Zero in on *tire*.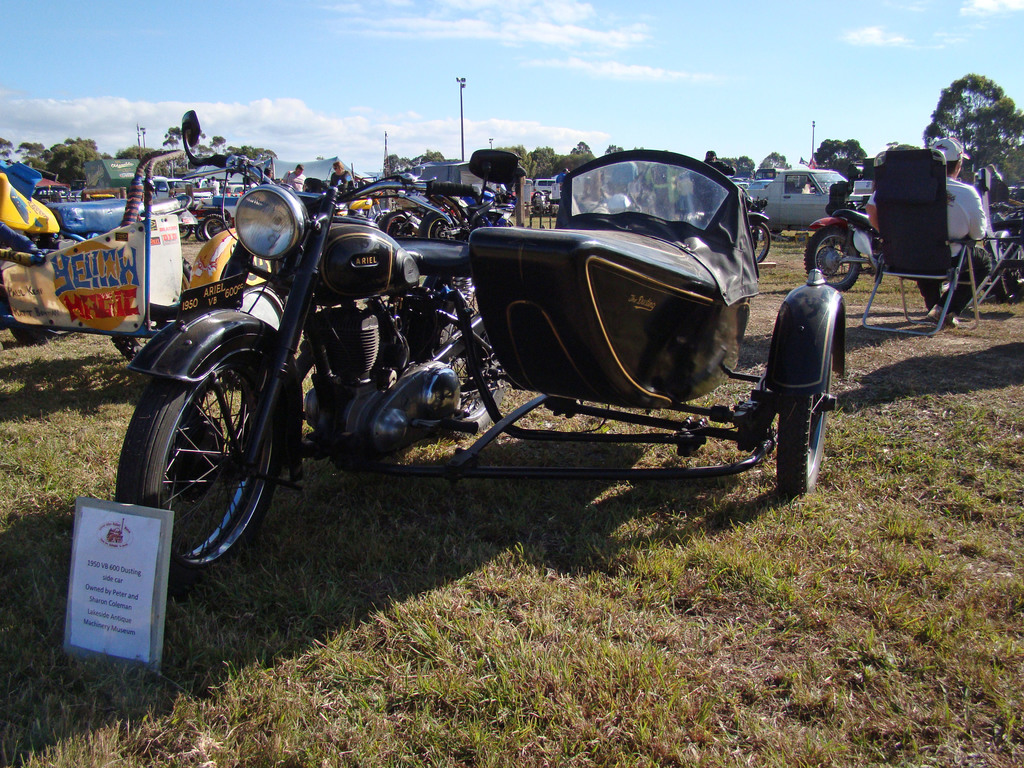
Zeroed in: 801,225,865,292.
